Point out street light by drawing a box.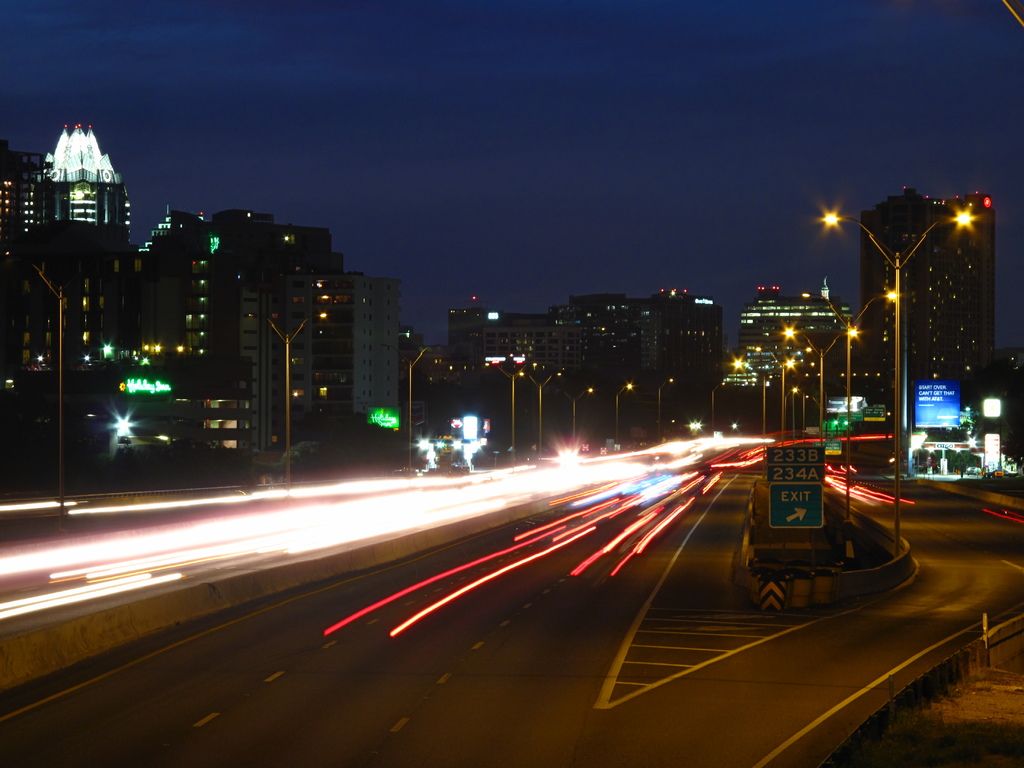
(left=707, top=380, right=728, bottom=429).
